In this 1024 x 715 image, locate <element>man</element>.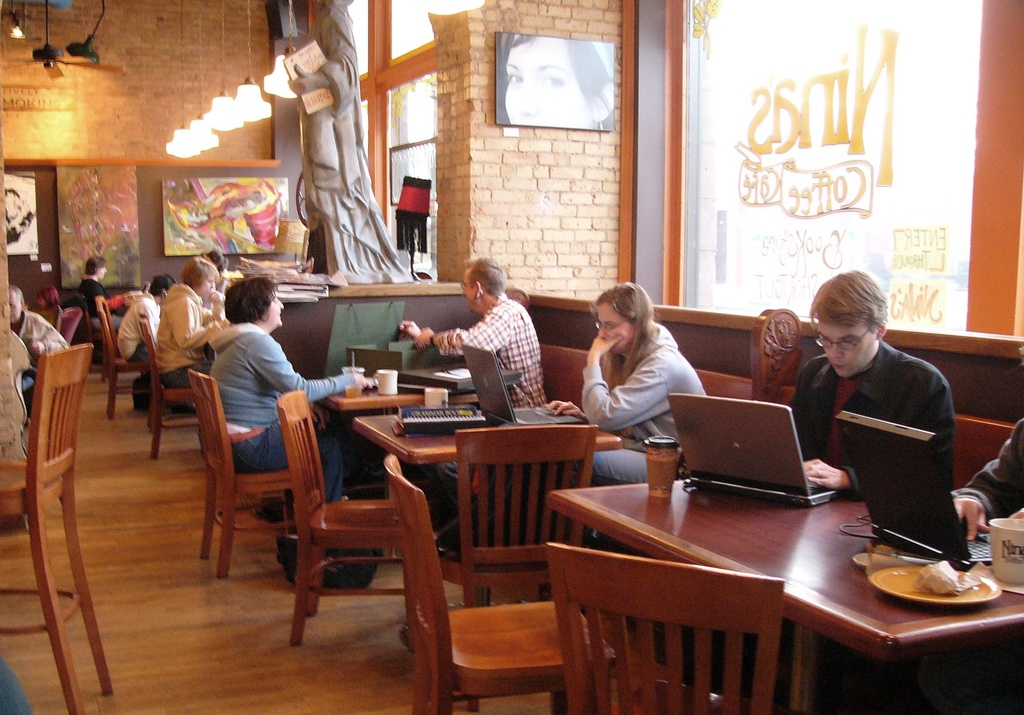
Bounding box: box=[783, 264, 955, 504].
